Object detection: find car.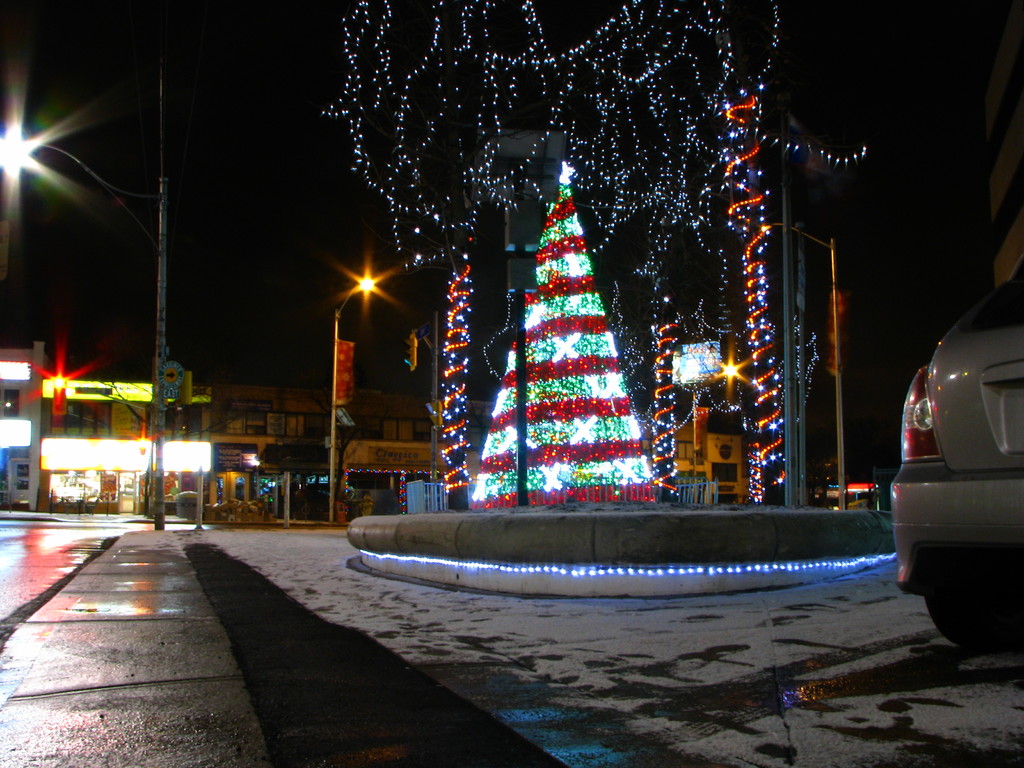
[889, 265, 1023, 650].
